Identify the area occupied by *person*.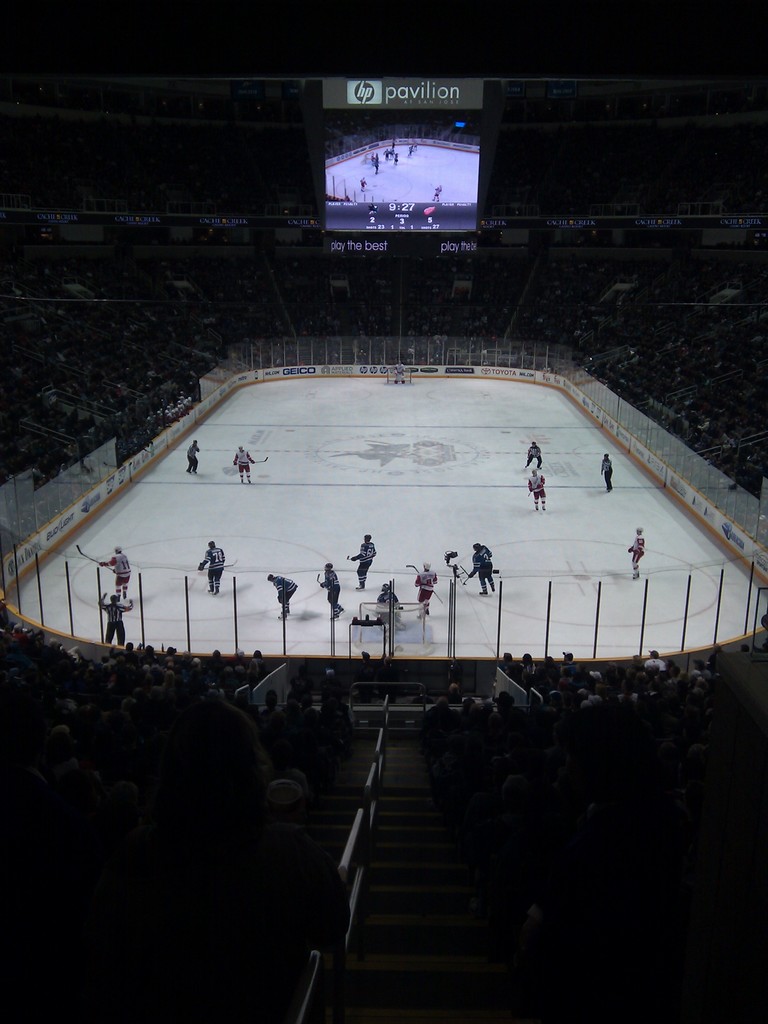
Area: (431, 182, 444, 203).
